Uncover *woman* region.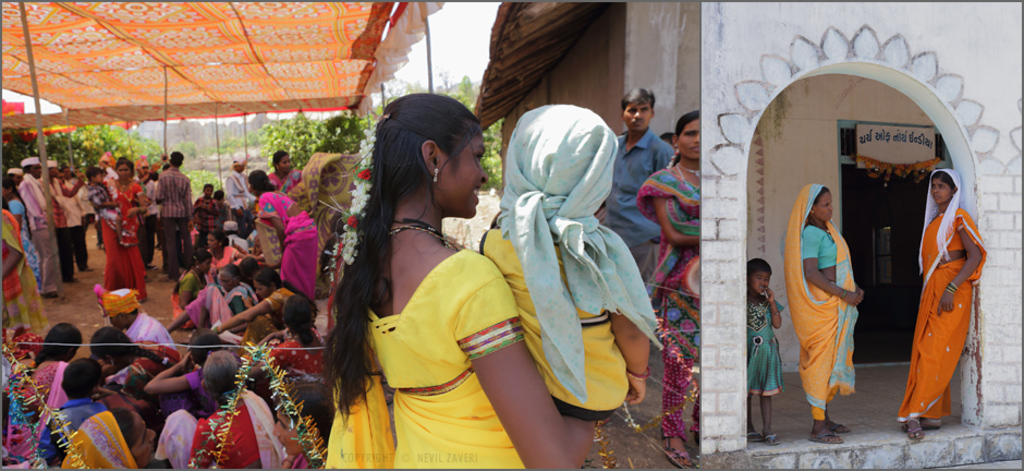
Uncovered: <region>206, 234, 241, 266</region>.
